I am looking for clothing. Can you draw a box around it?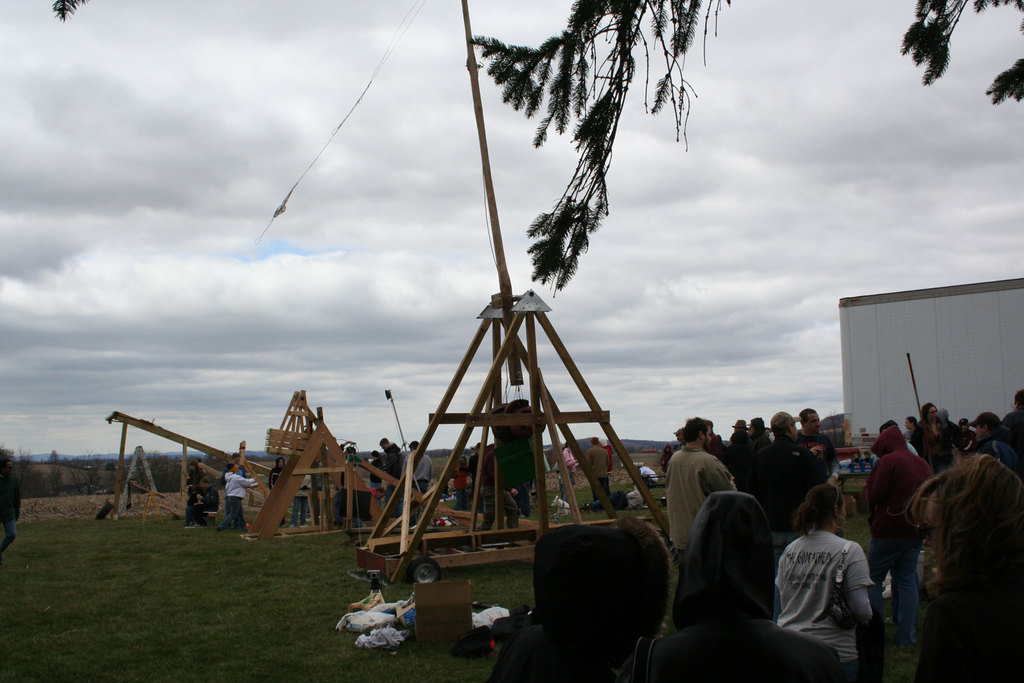
Sure, the bounding box is bbox=[0, 475, 22, 556].
